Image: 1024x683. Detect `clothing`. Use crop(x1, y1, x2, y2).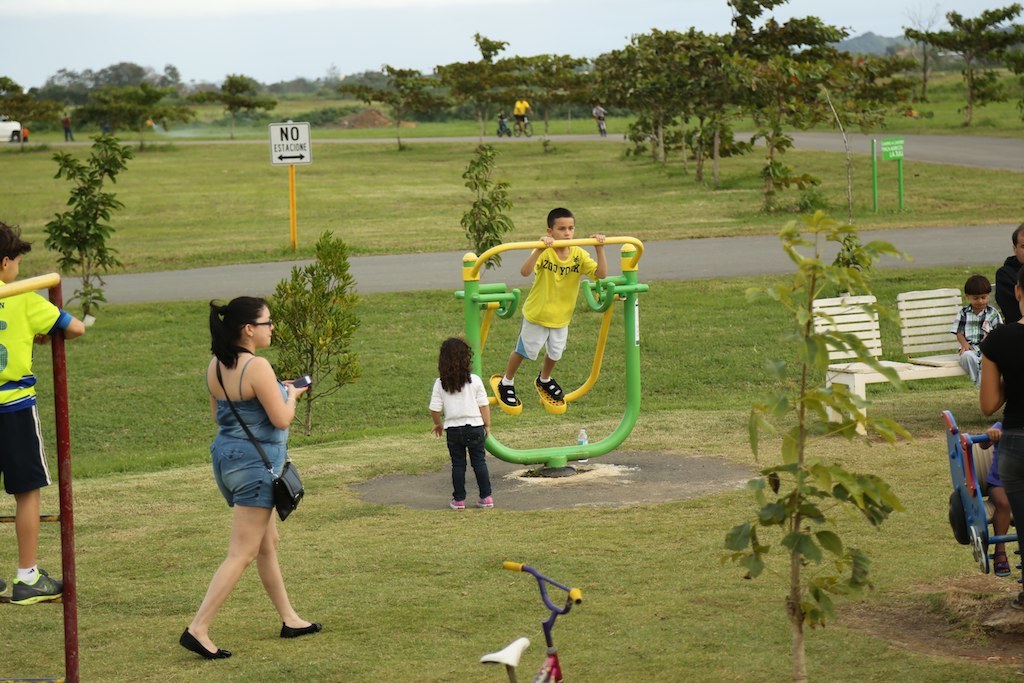
crop(0, 276, 70, 505).
